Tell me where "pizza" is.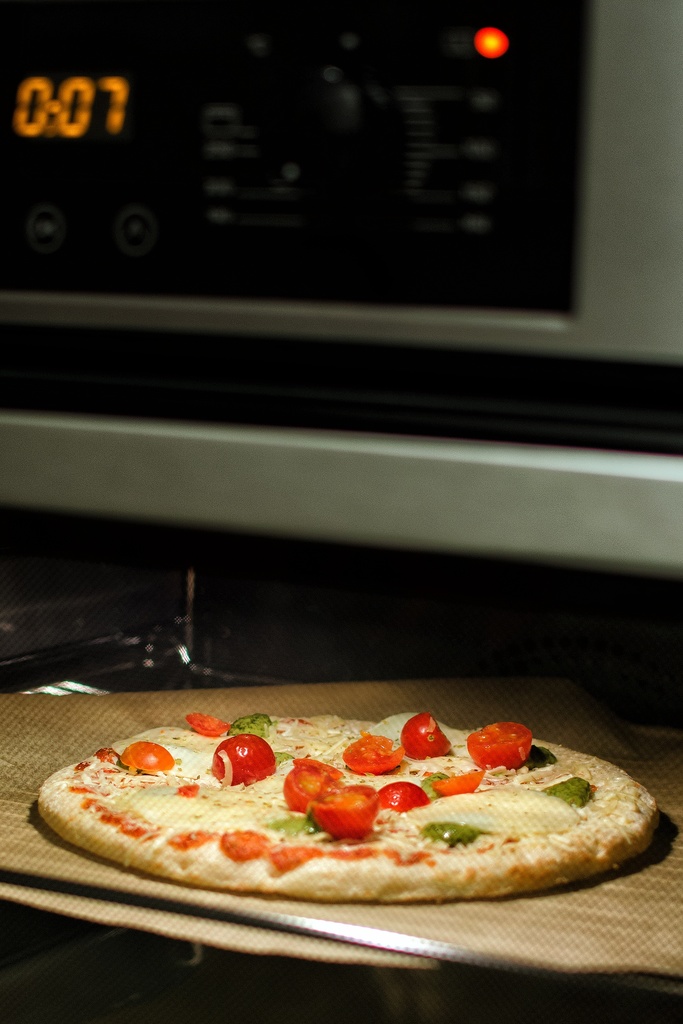
"pizza" is at bbox=[33, 708, 666, 911].
